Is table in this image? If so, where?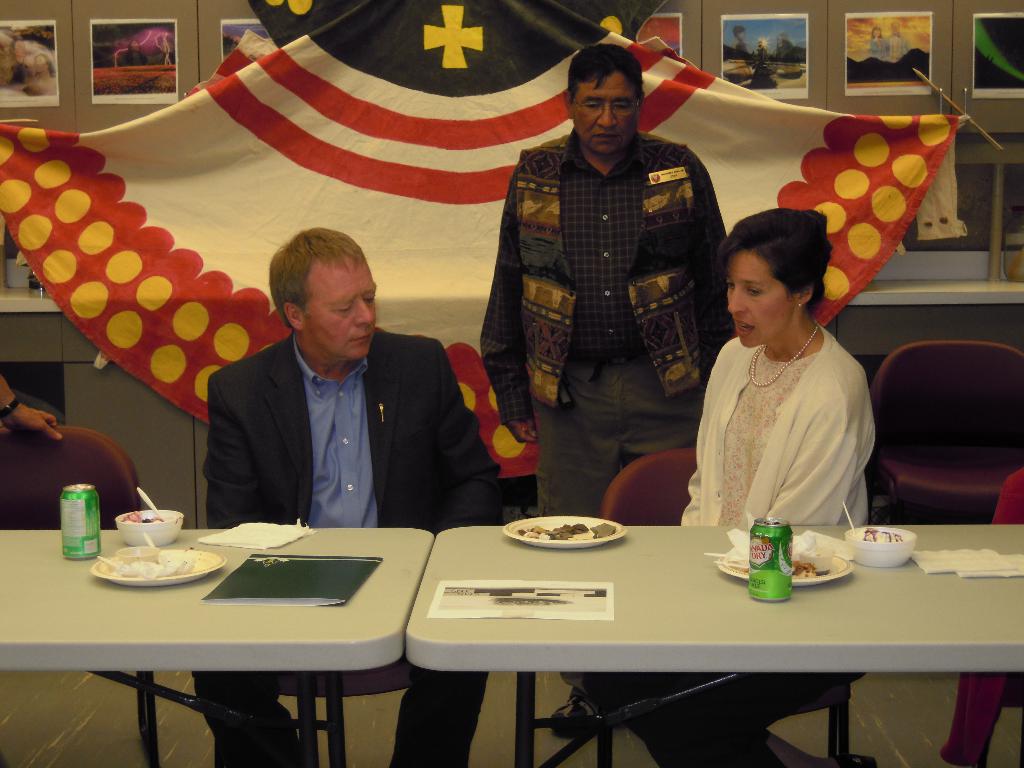
Yes, at locate(12, 498, 488, 767).
